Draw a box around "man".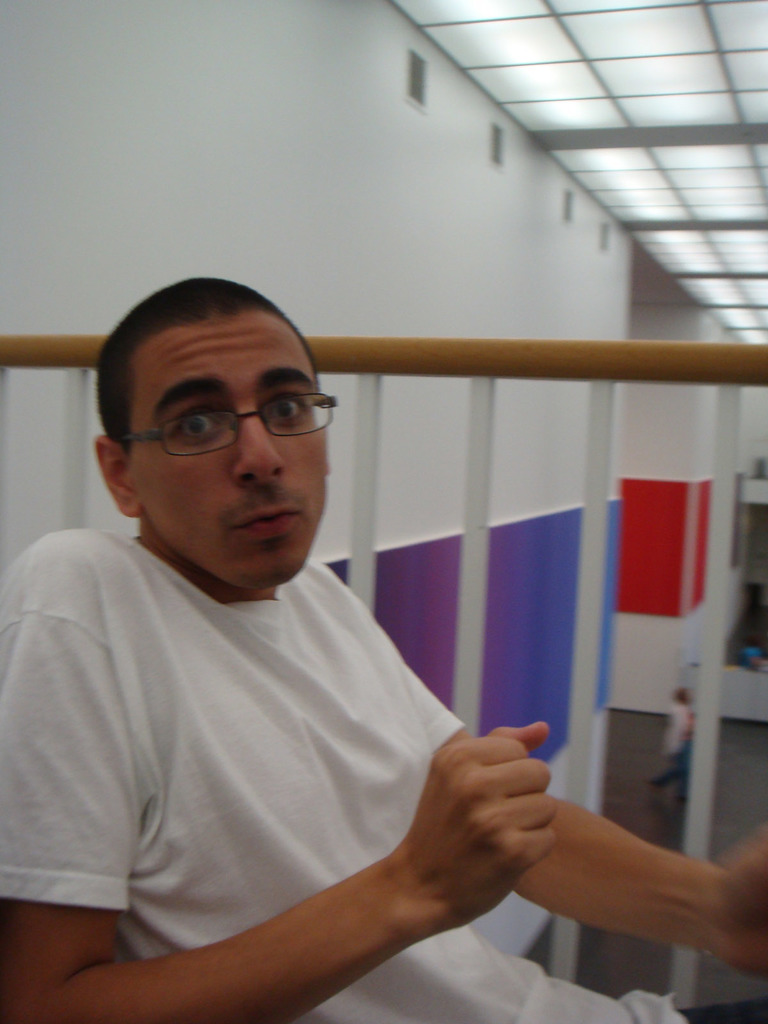
rect(0, 275, 767, 1023).
